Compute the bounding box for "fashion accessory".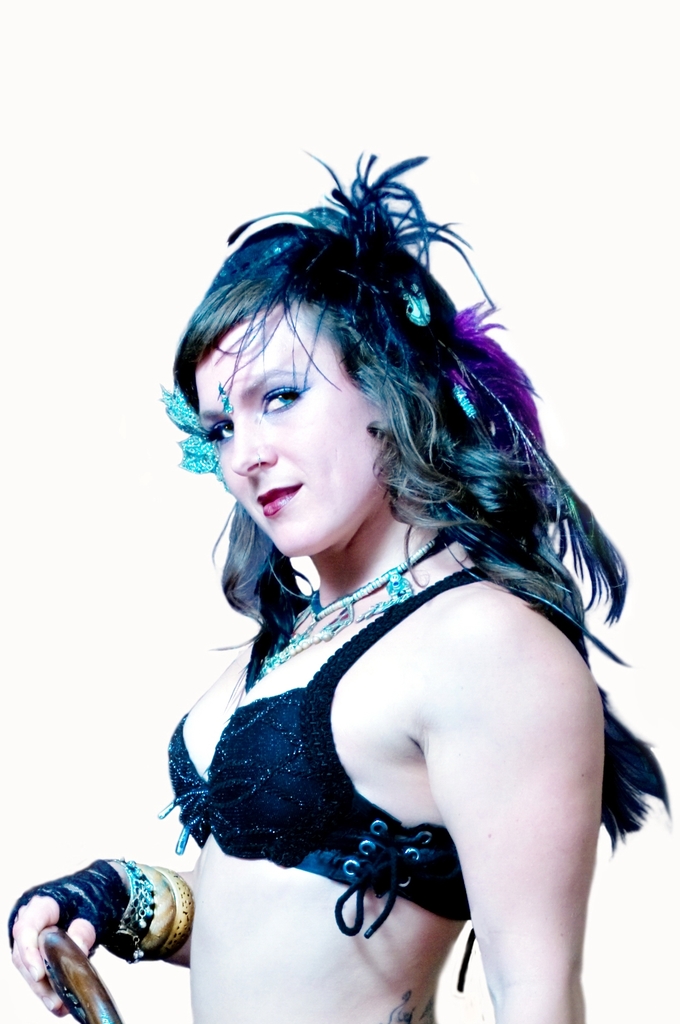
bbox(11, 862, 132, 958).
